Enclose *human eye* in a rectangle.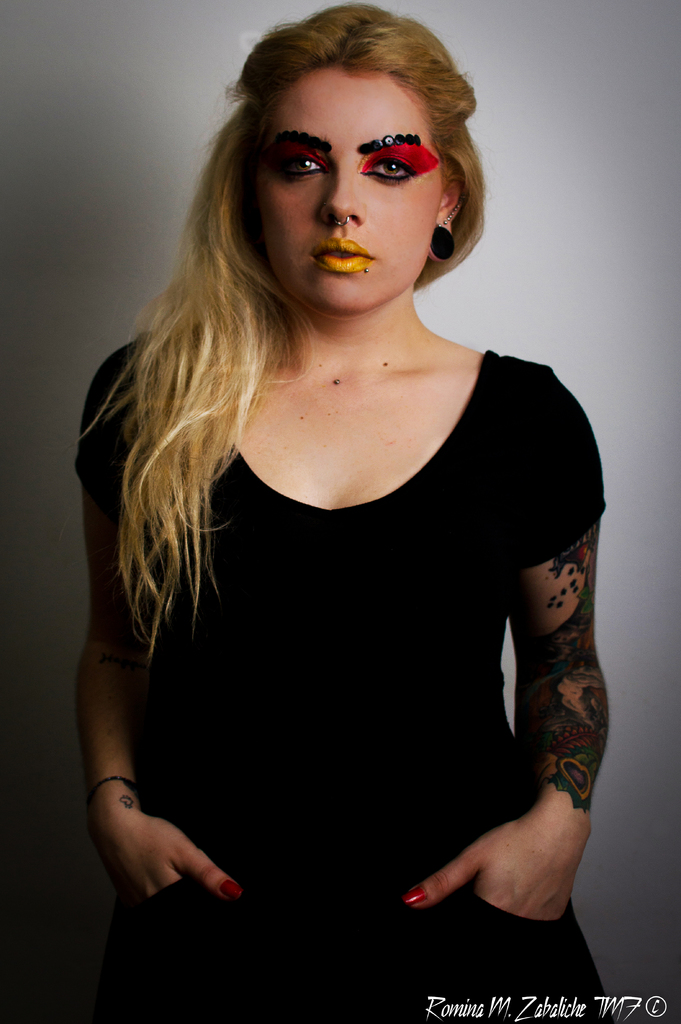
left=365, top=155, right=416, bottom=183.
